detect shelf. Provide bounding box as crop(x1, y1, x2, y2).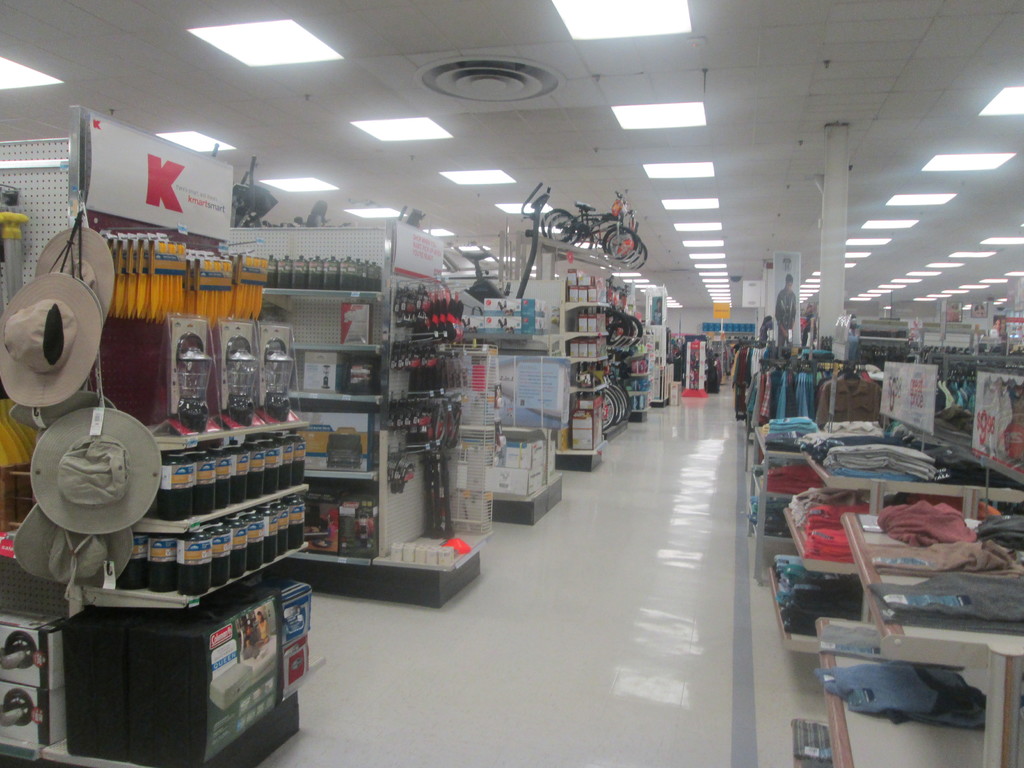
crop(554, 273, 616, 472).
